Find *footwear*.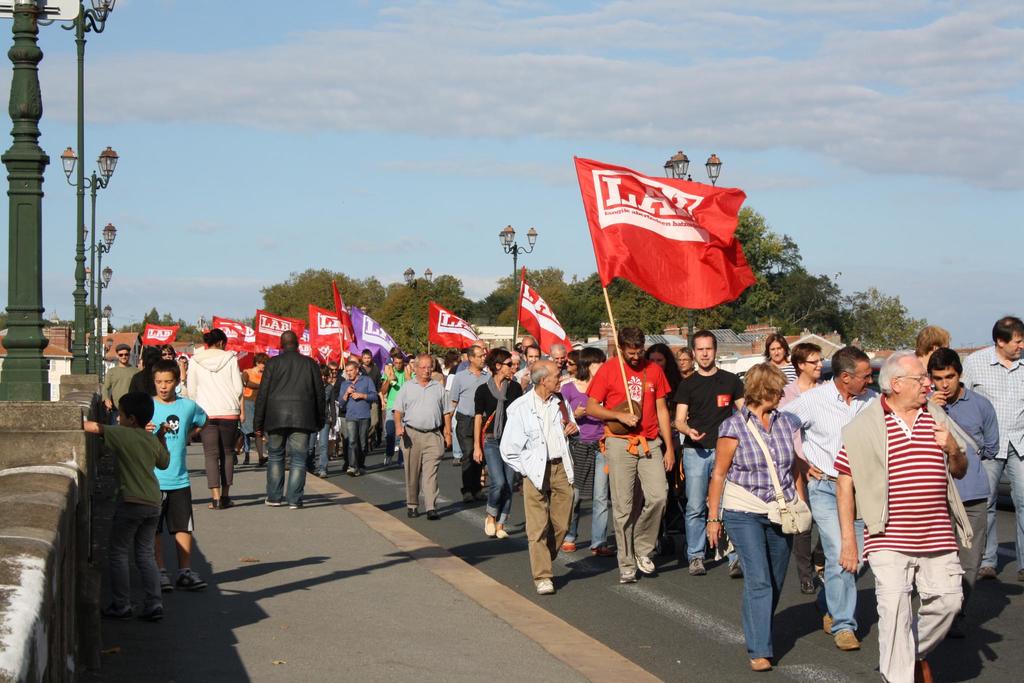
pyautogui.locateOnScreen(689, 551, 709, 580).
